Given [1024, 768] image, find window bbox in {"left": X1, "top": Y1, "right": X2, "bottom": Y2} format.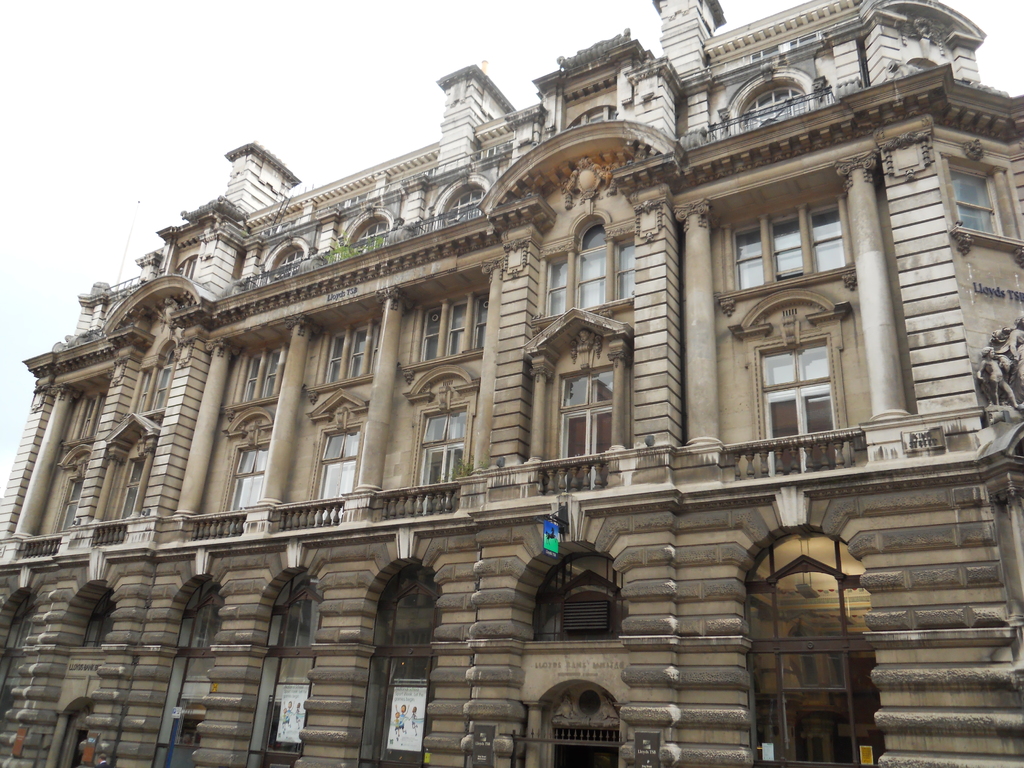
{"left": 83, "top": 591, "right": 118, "bottom": 644}.
